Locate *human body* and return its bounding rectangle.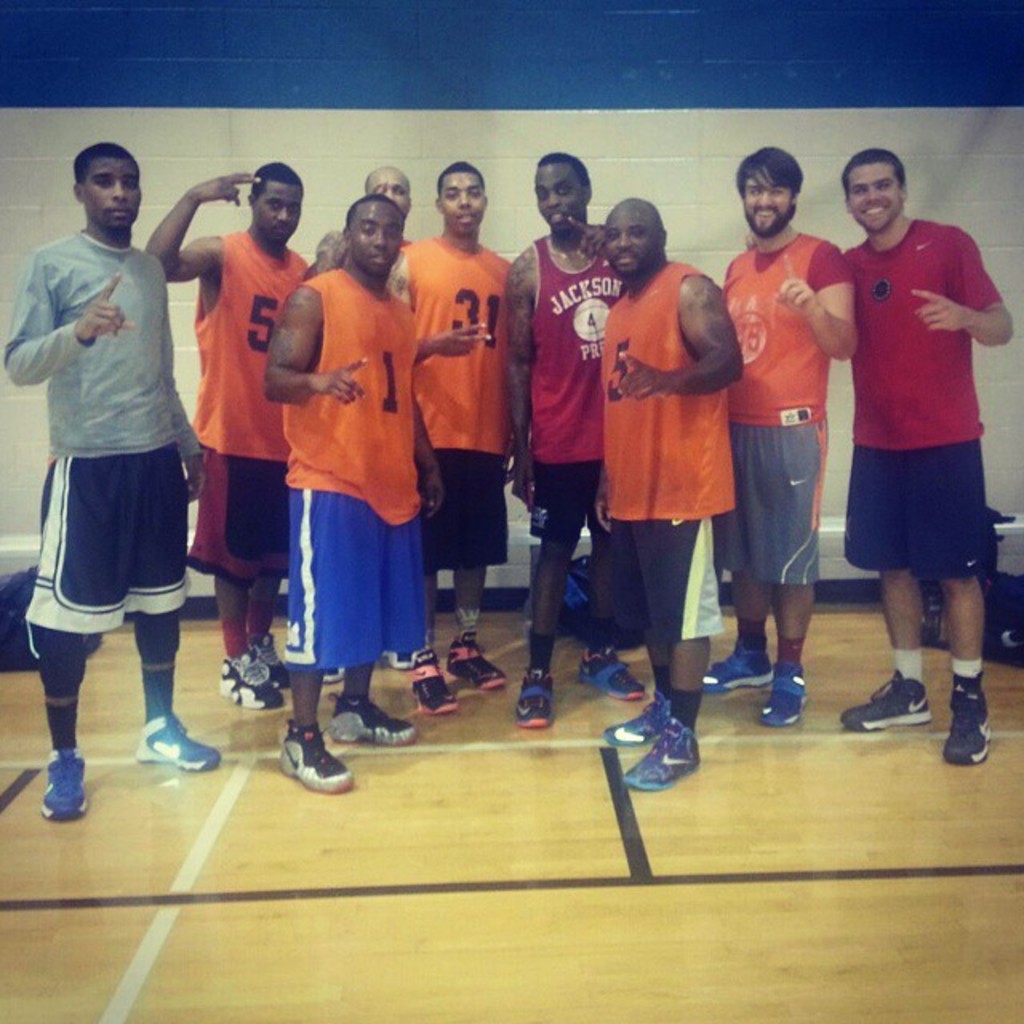
bbox(510, 146, 643, 688).
